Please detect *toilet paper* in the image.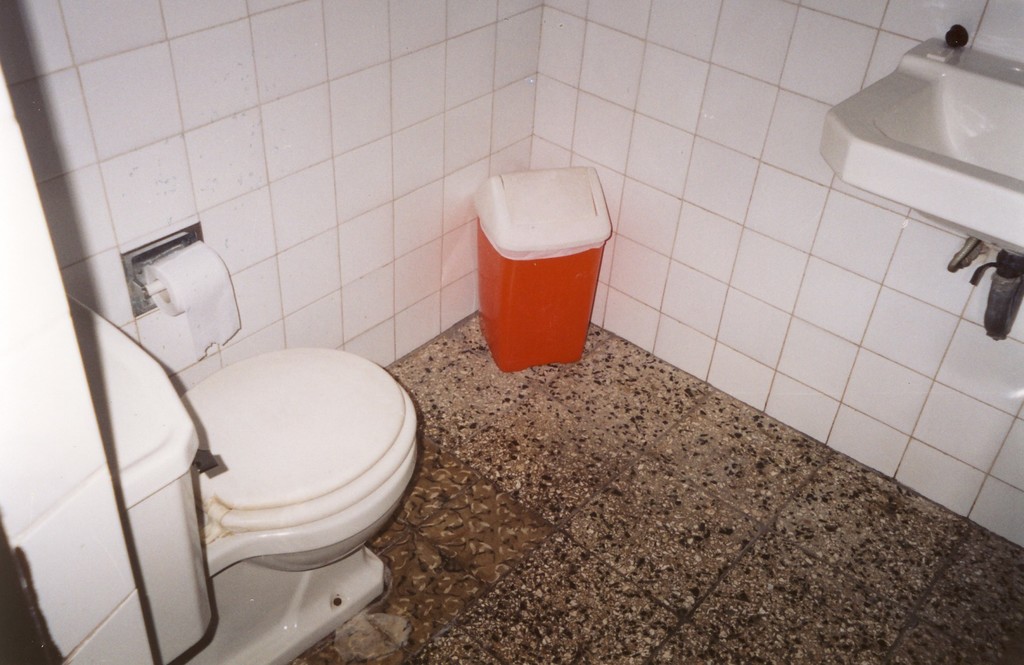
145, 239, 247, 358.
